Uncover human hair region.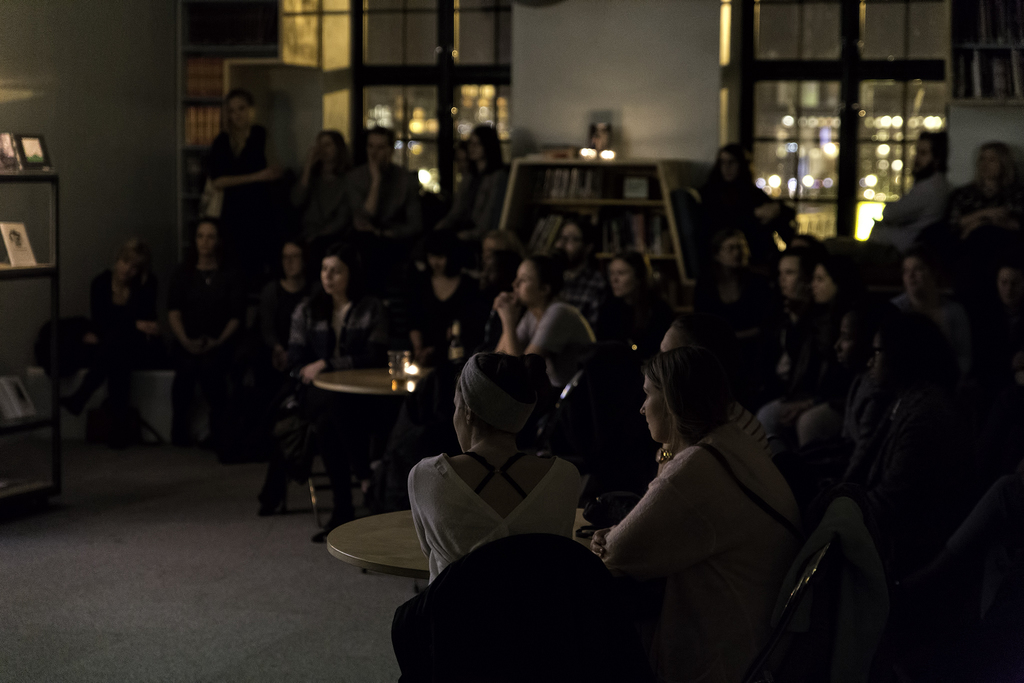
Uncovered: left=816, top=248, right=860, bottom=309.
